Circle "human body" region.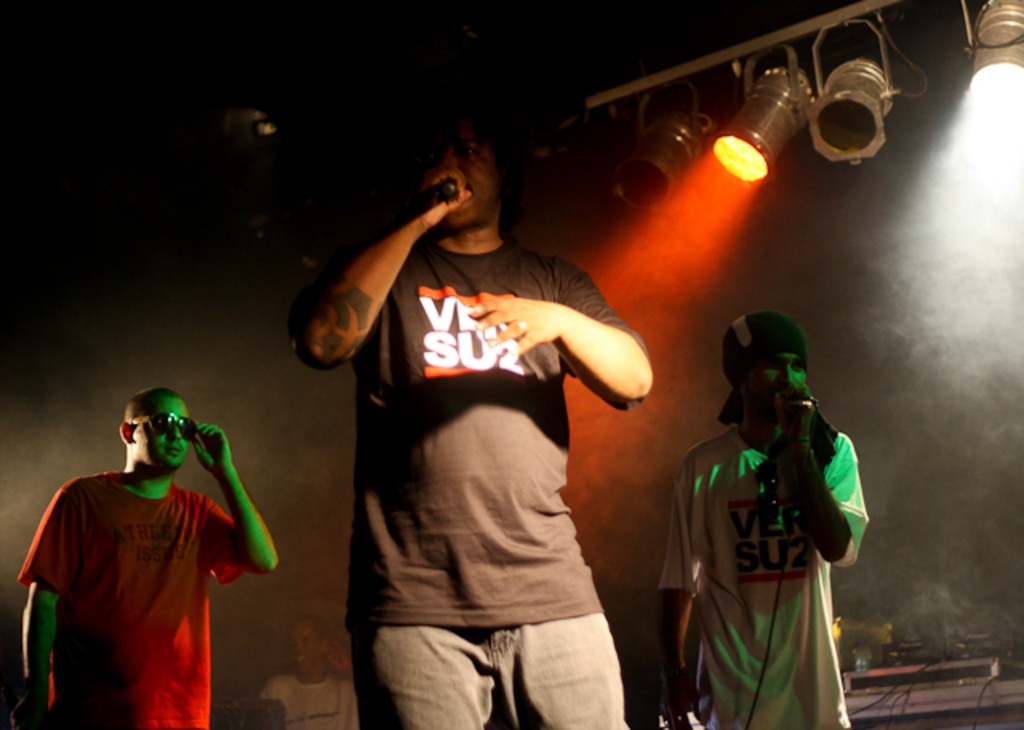
Region: bbox=(293, 122, 659, 728).
